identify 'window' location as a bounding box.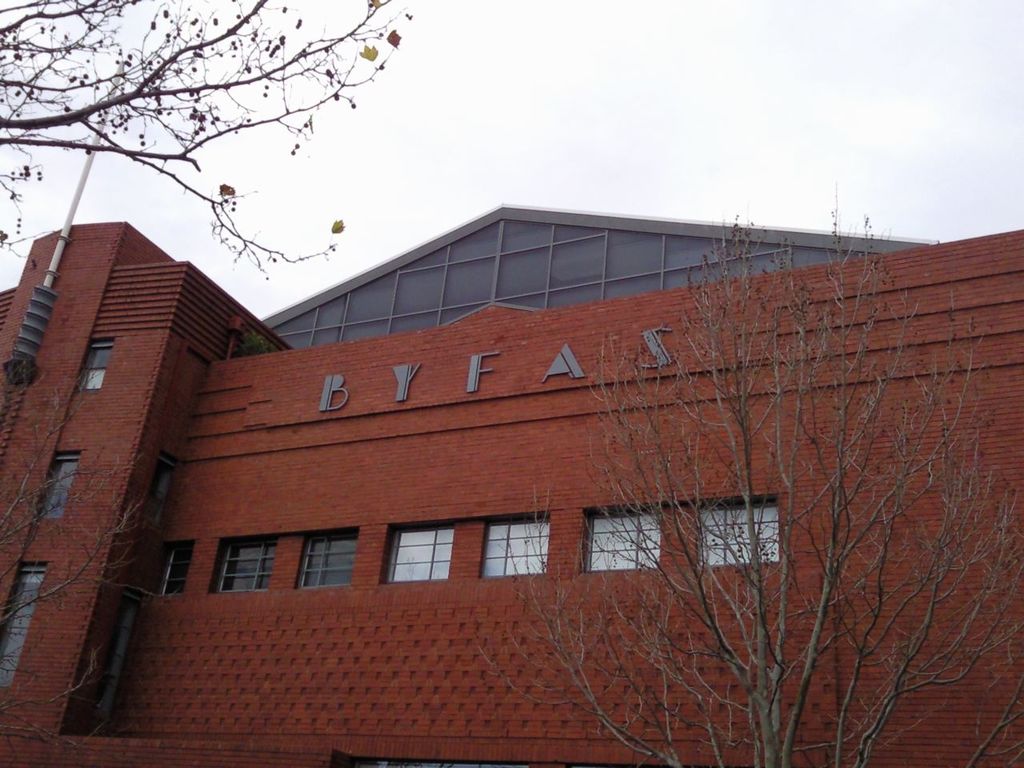
[475,514,554,575].
